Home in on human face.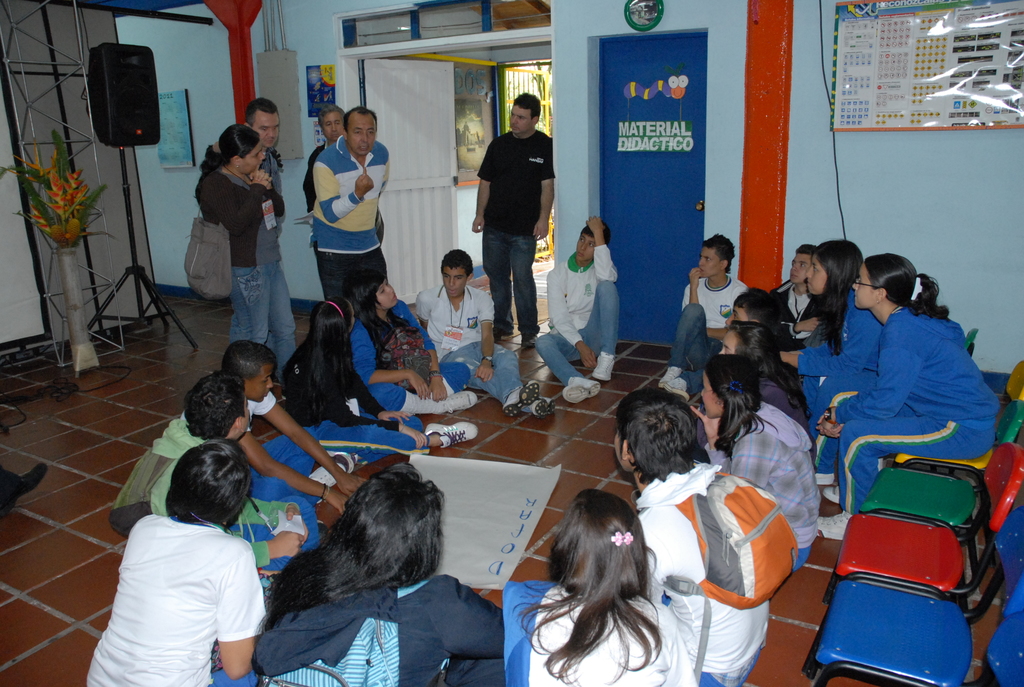
Homed in at 724,304,744,329.
